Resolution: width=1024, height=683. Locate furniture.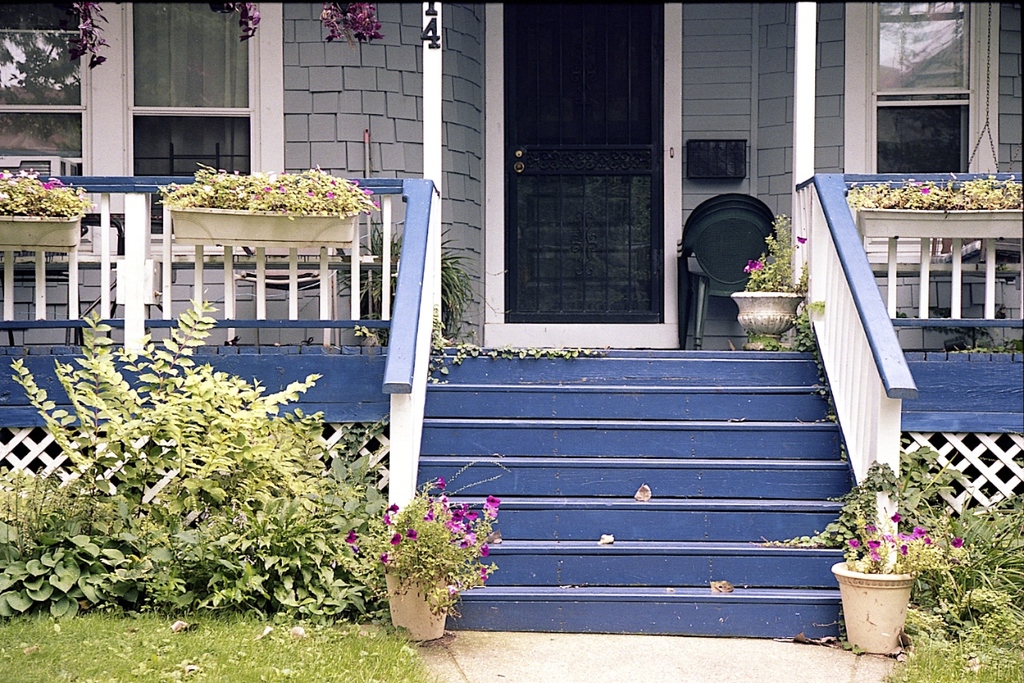
(677,192,773,337).
